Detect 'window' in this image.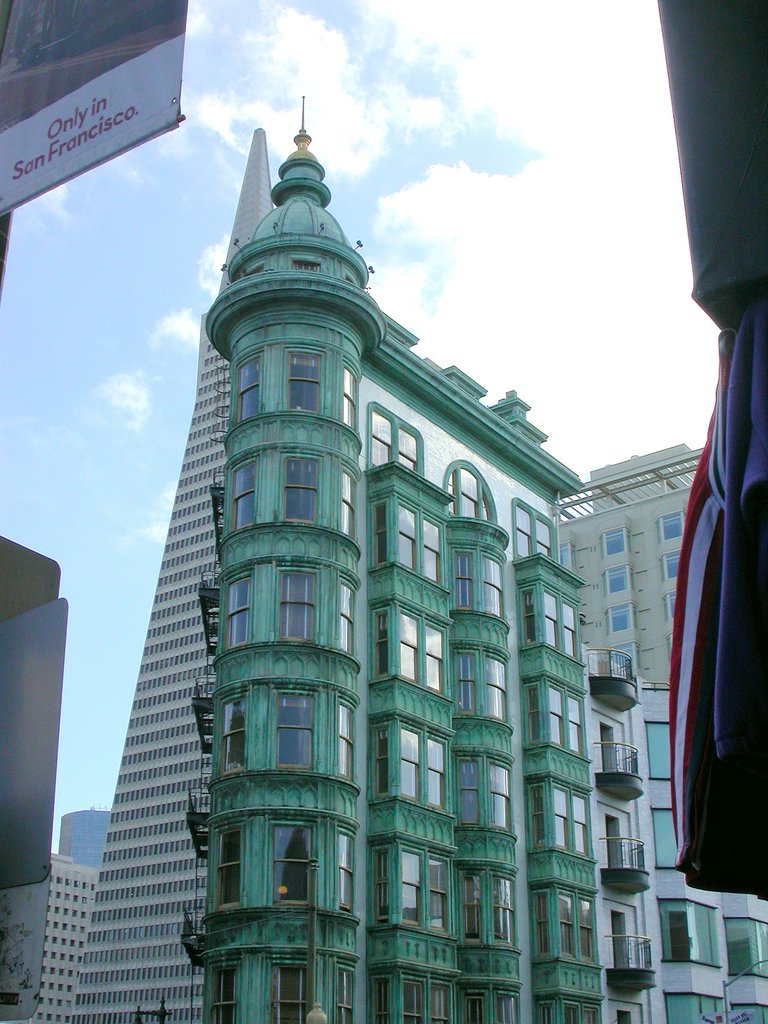
Detection: pyautogui.locateOnScreen(214, 824, 244, 915).
